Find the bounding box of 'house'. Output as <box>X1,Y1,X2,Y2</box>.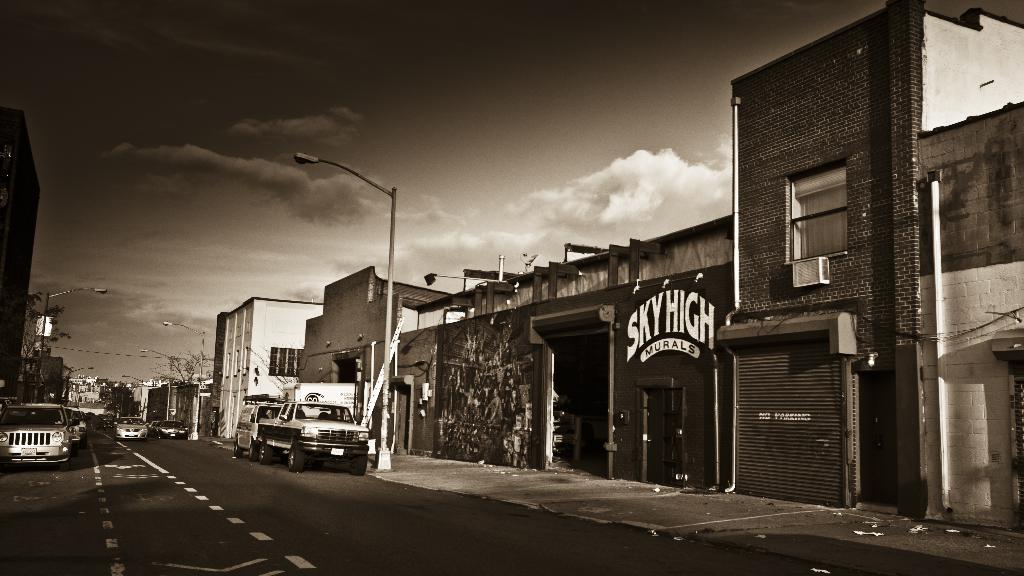
<box>716,0,1023,517</box>.
